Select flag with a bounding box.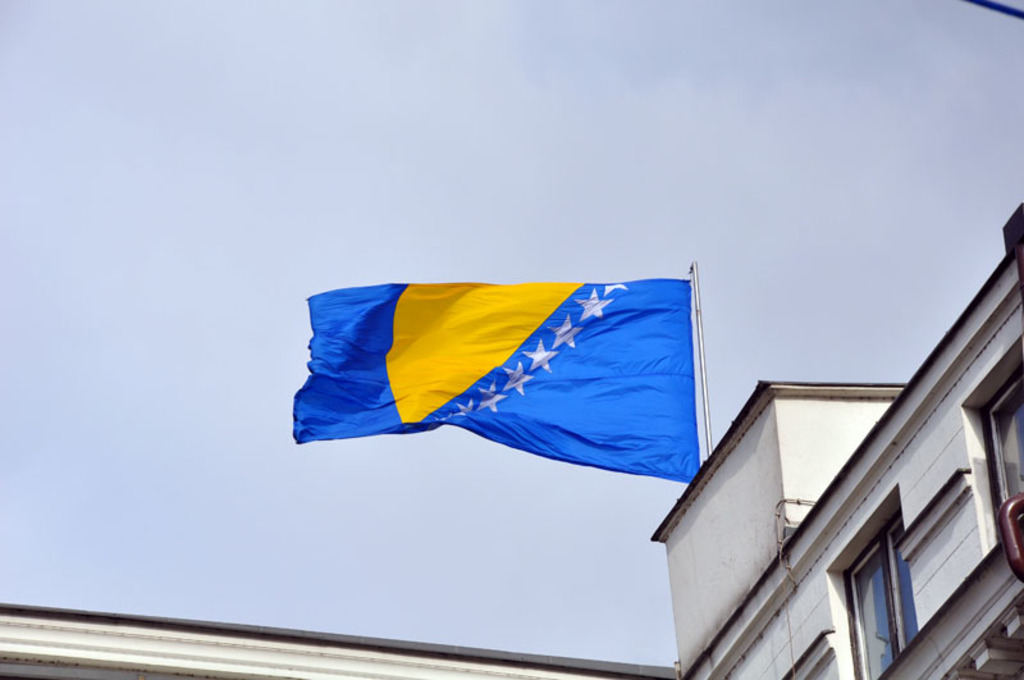
rect(296, 265, 718, 505).
